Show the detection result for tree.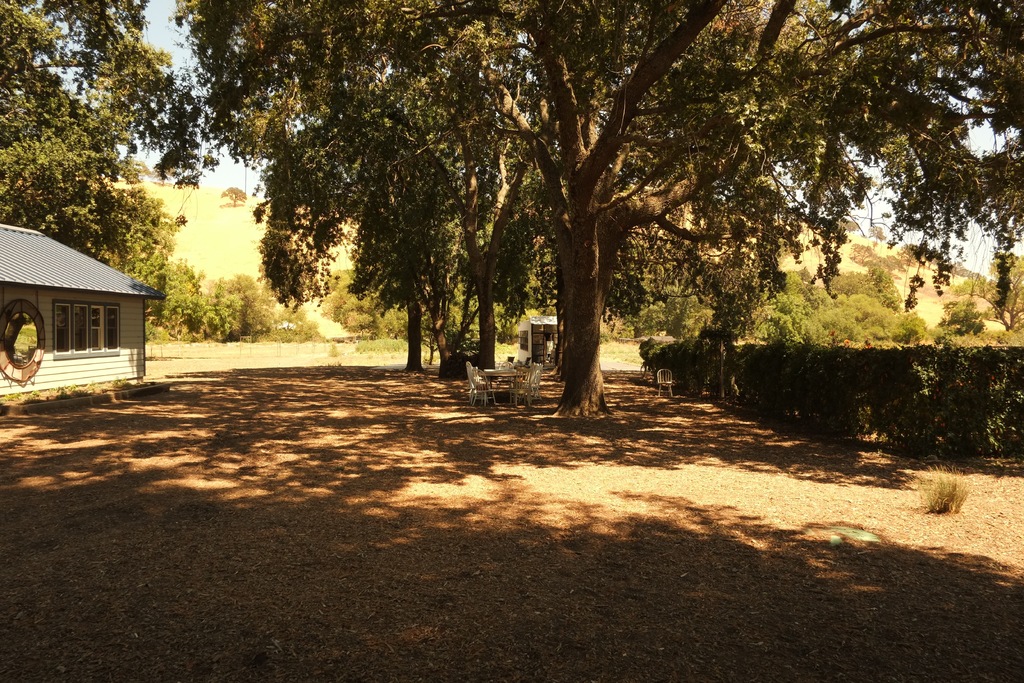
<bbox>0, 0, 221, 266</bbox>.
